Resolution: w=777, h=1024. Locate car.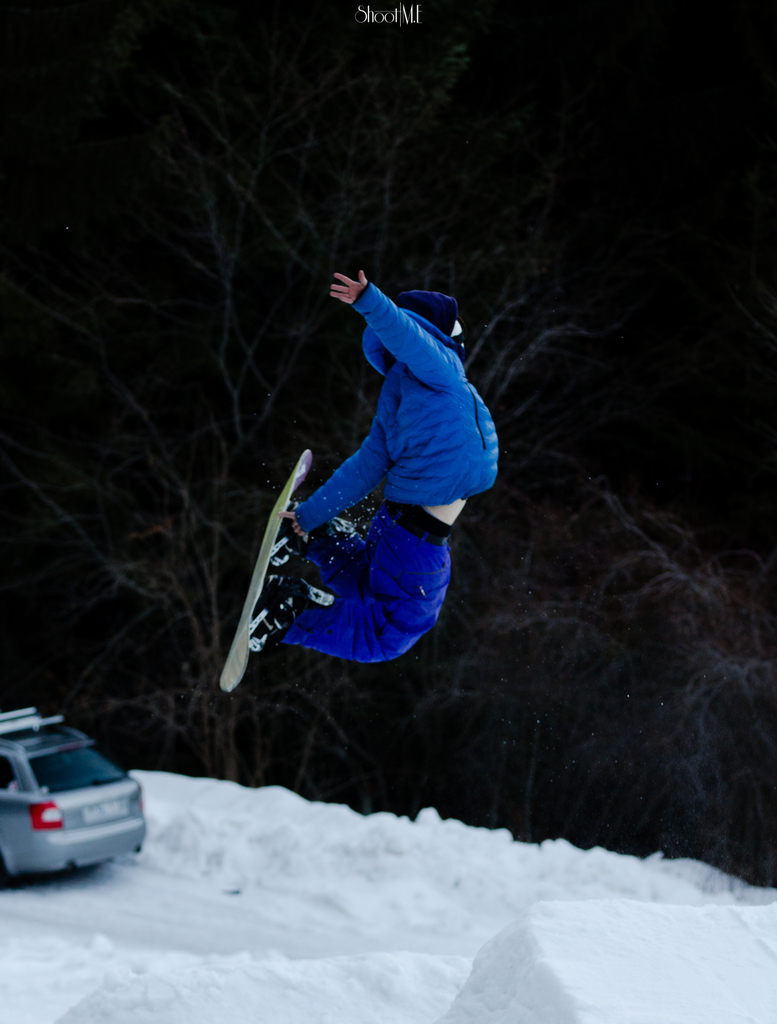
{"left": 0, "top": 706, "right": 145, "bottom": 893}.
